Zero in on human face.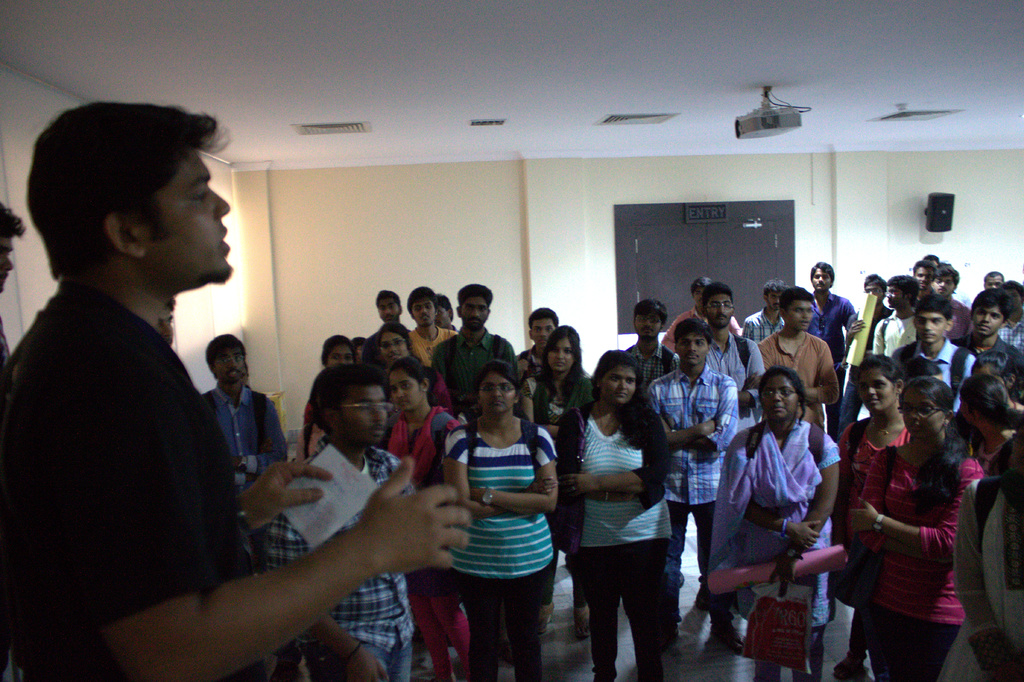
Zeroed in: (933,275,955,298).
